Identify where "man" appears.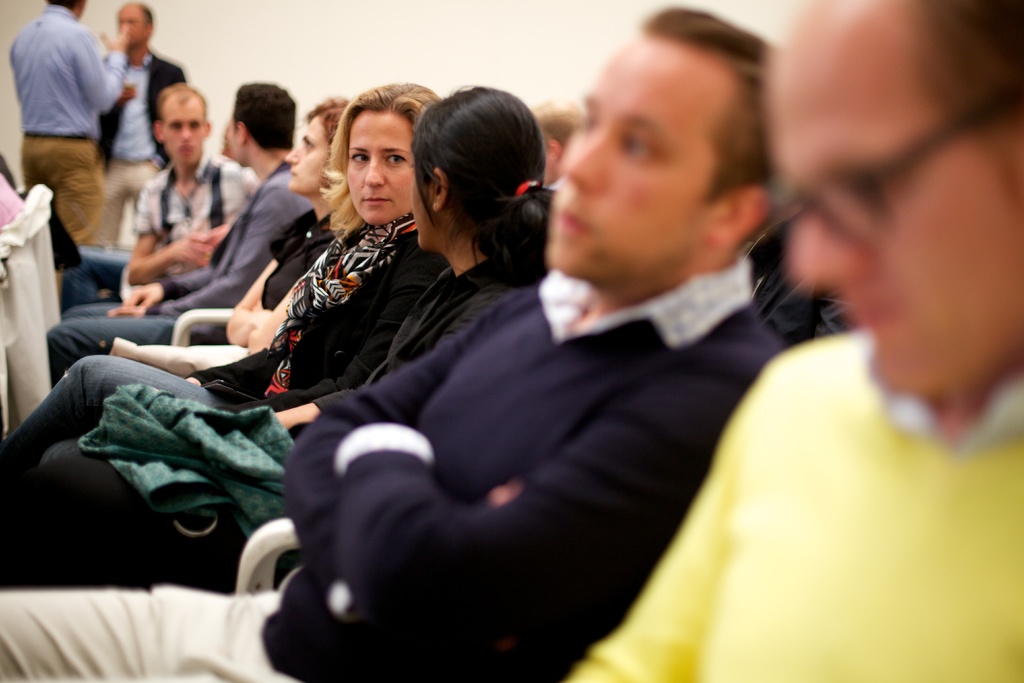
Appears at 0/4/790/682.
